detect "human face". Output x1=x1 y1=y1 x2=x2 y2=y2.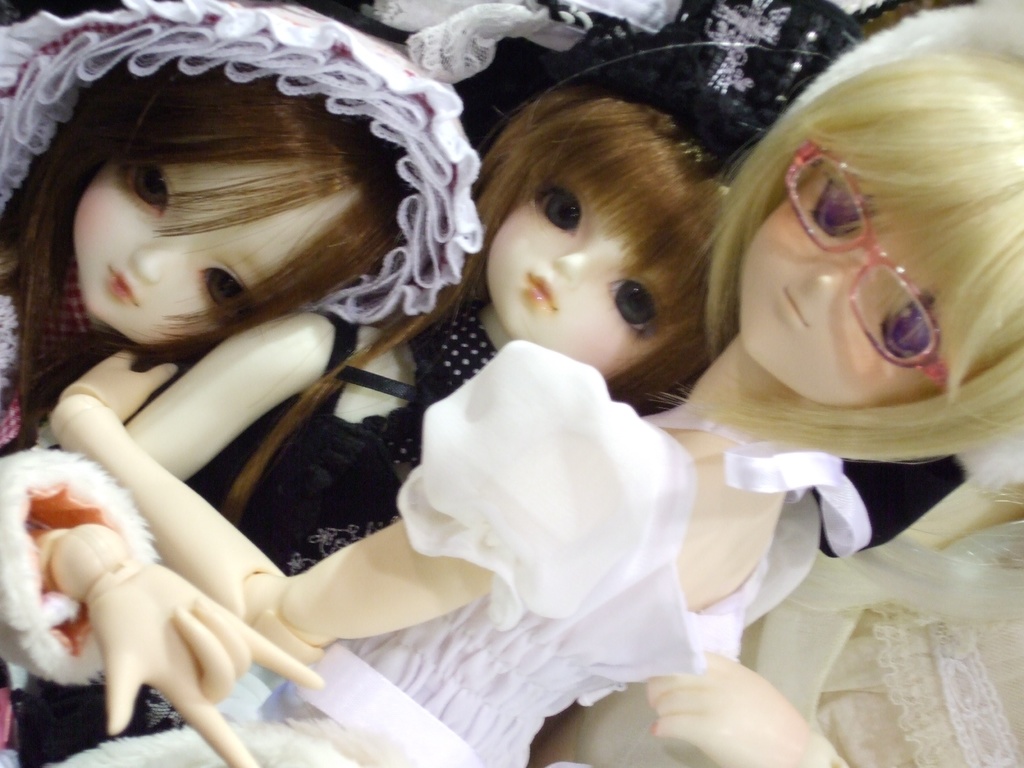
x1=739 y1=161 x2=972 y2=404.
